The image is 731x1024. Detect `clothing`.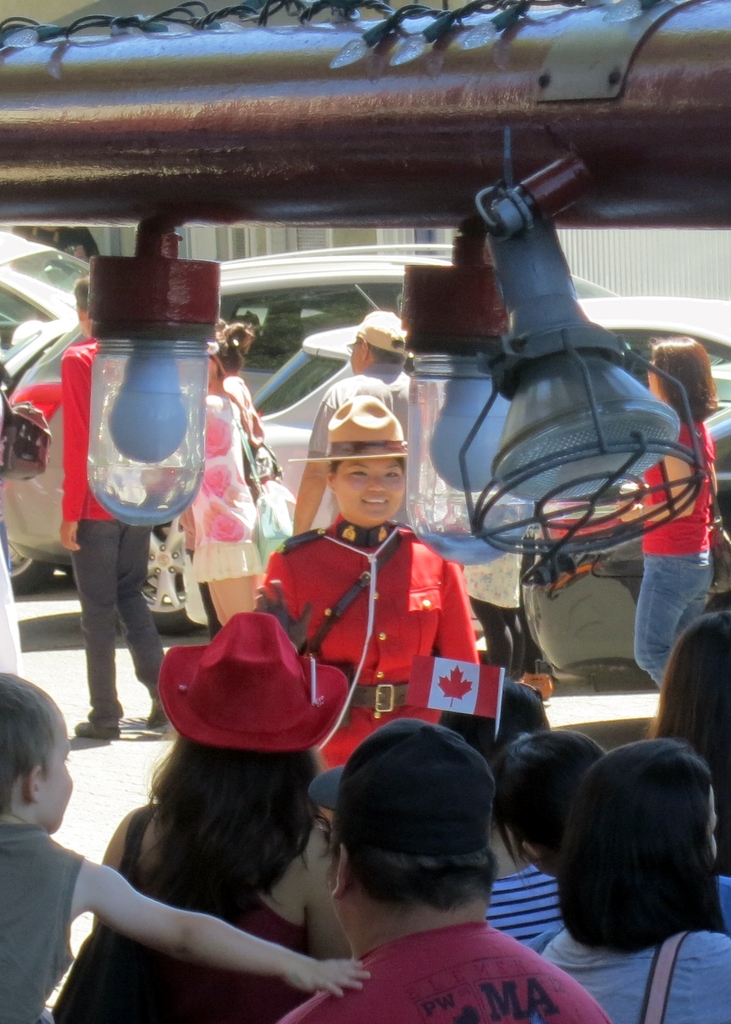
Detection: 0, 808, 70, 1018.
